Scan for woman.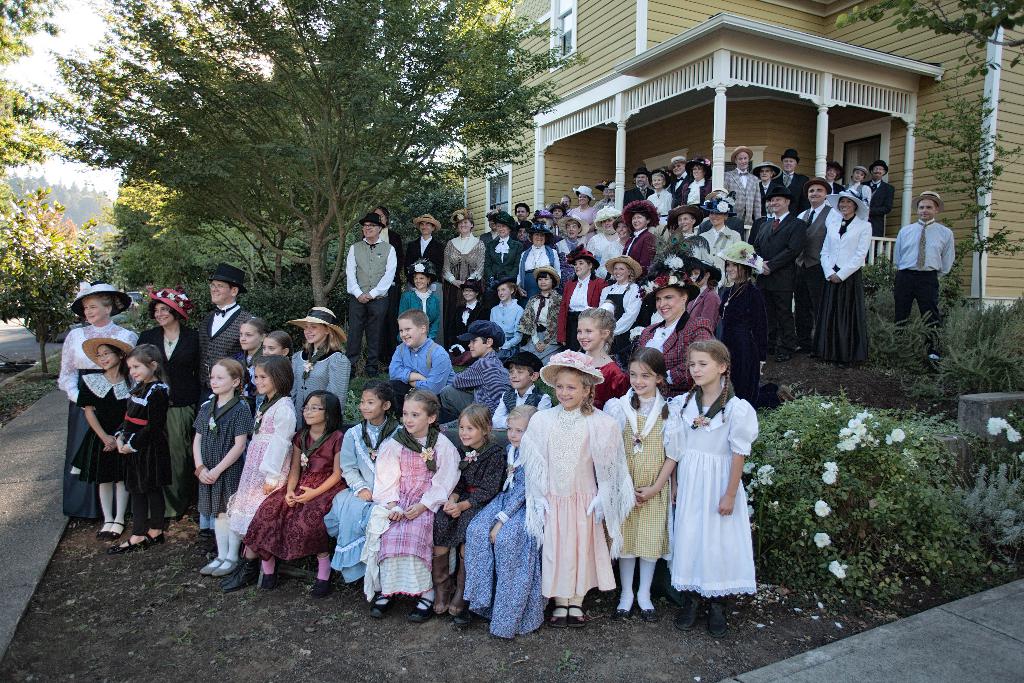
Scan result: crop(405, 213, 444, 289).
